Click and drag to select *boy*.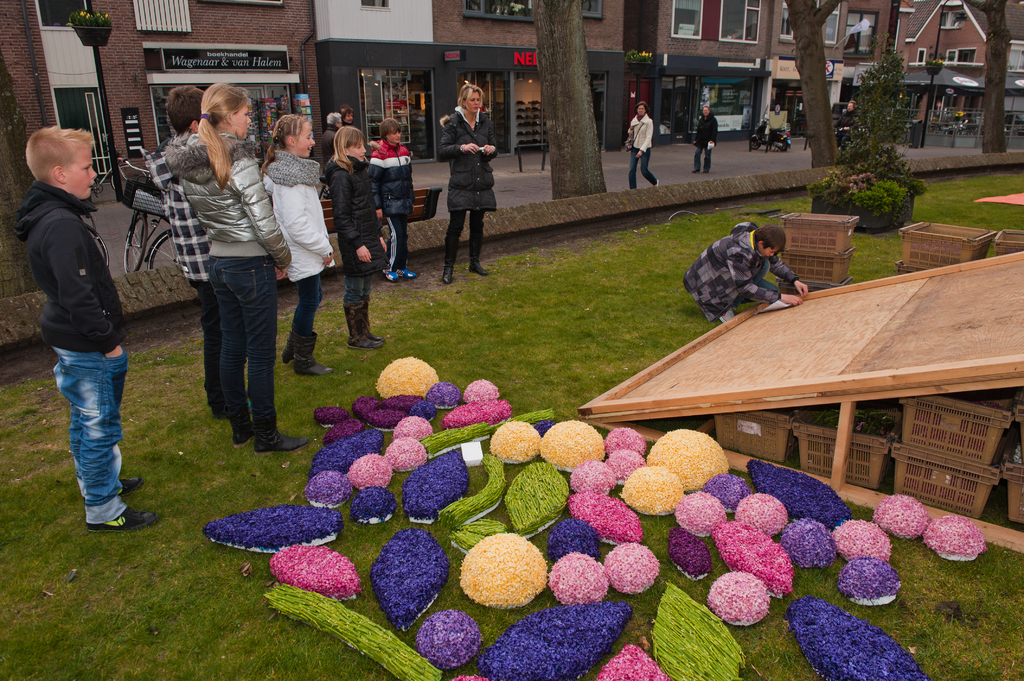
Selection: bbox=[3, 108, 164, 543].
